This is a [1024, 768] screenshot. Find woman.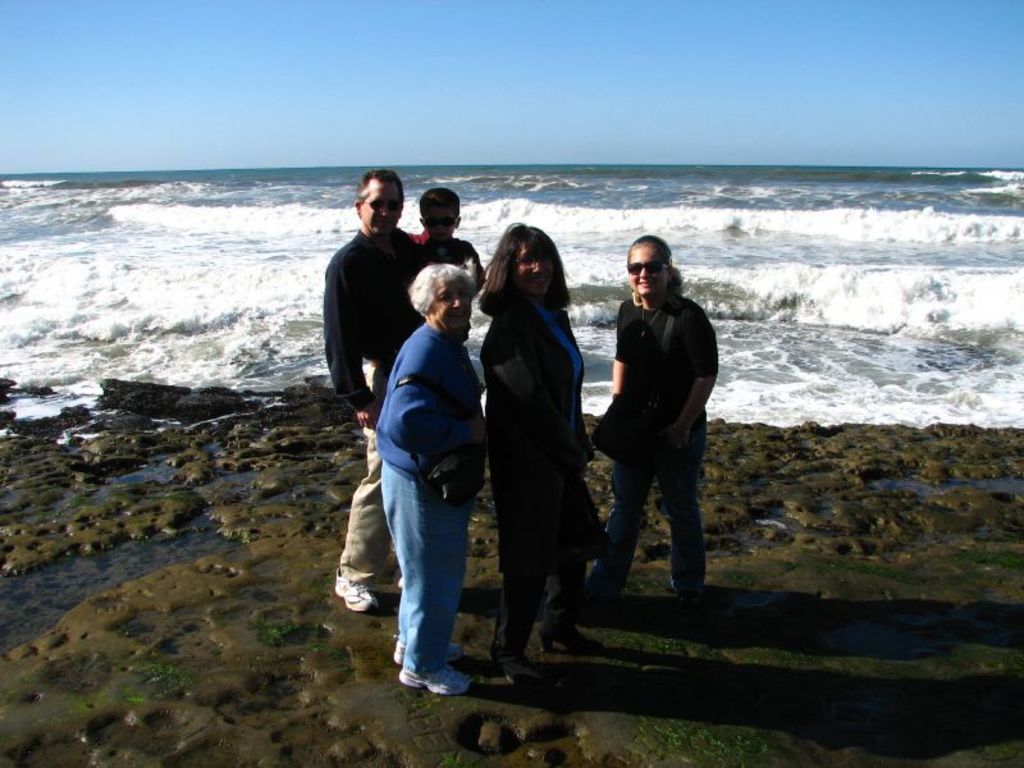
Bounding box: x1=371, y1=262, x2=485, y2=694.
